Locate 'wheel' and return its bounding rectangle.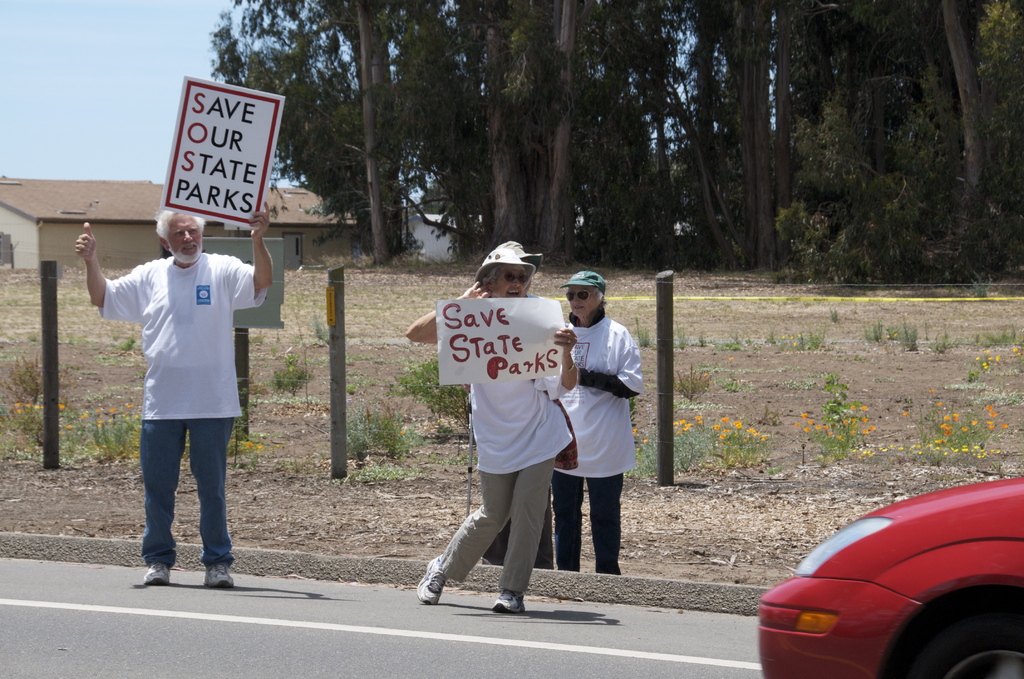
907:602:1023:678.
